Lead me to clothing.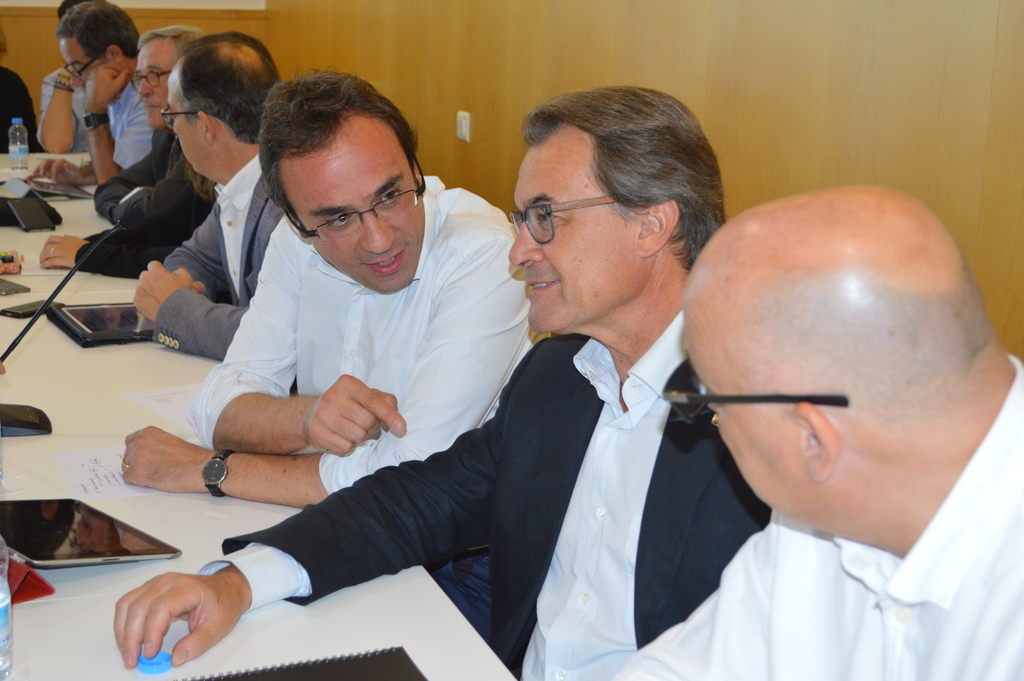
Lead to <bbox>151, 142, 284, 361</bbox>.
